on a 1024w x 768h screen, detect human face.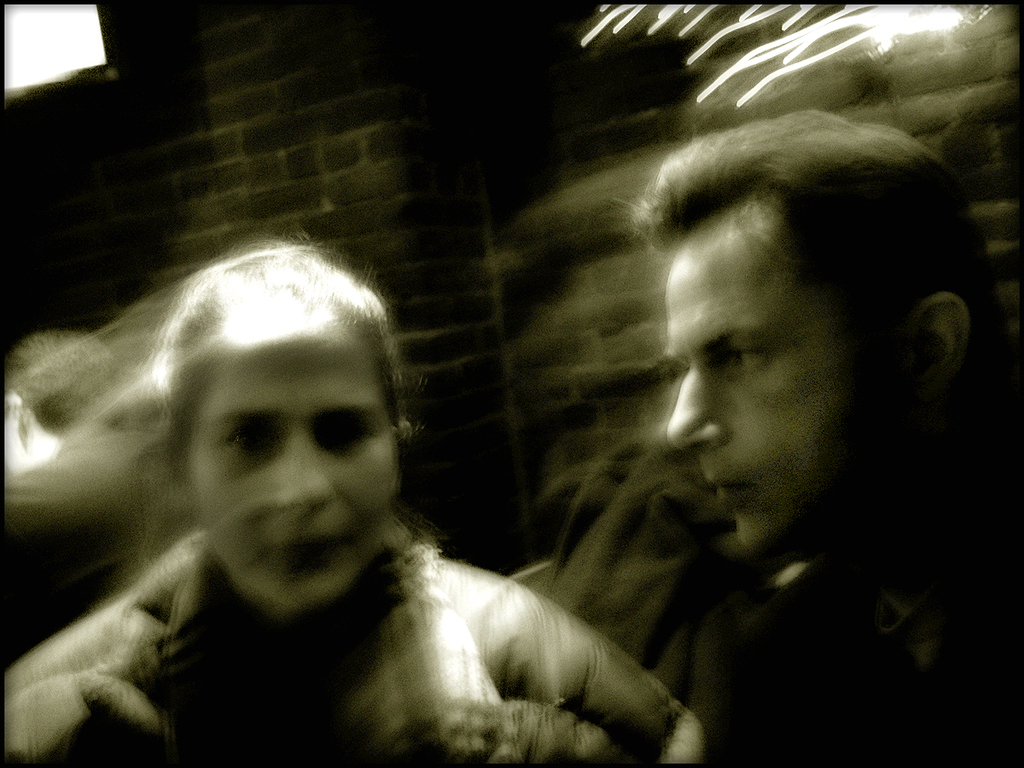
{"x1": 671, "y1": 205, "x2": 865, "y2": 556}.
